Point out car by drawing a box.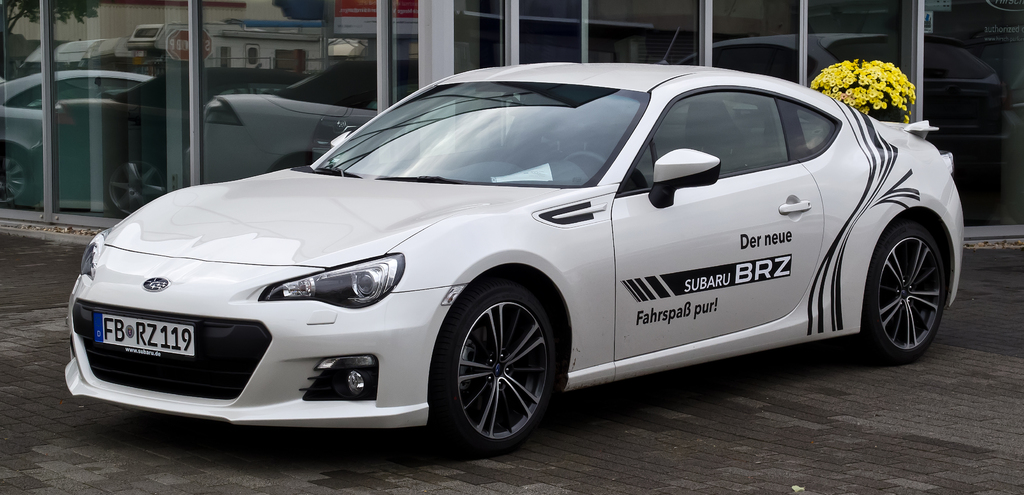
detection(60, 27, 969, 451).
